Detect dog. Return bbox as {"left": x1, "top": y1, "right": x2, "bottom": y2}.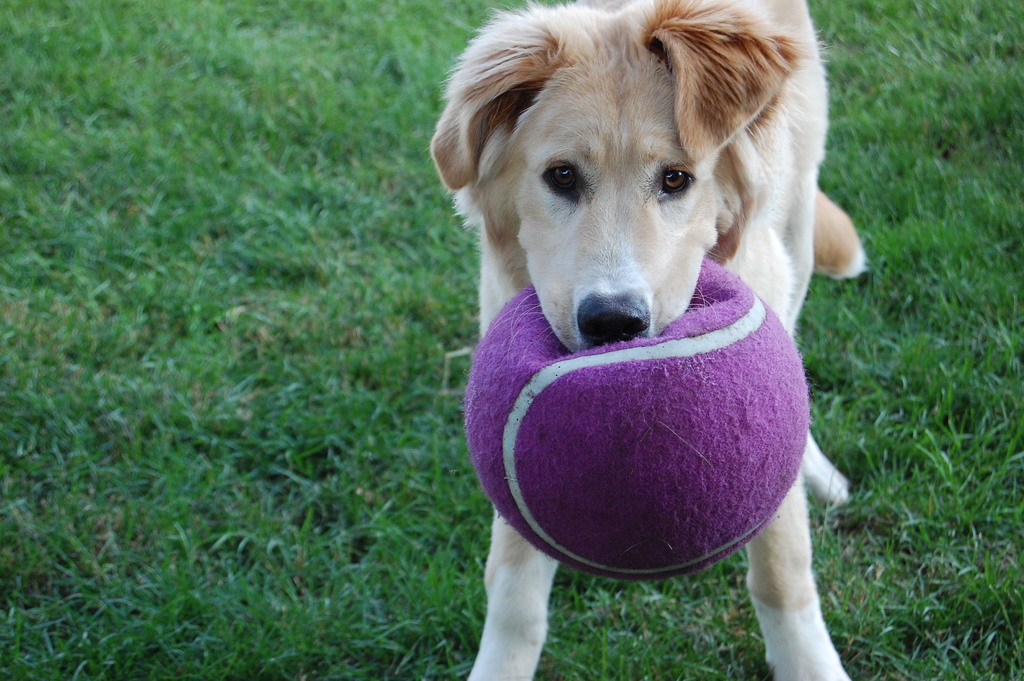
{"left": 426, "top": 0, "right": 864, "bottom": 680}.
